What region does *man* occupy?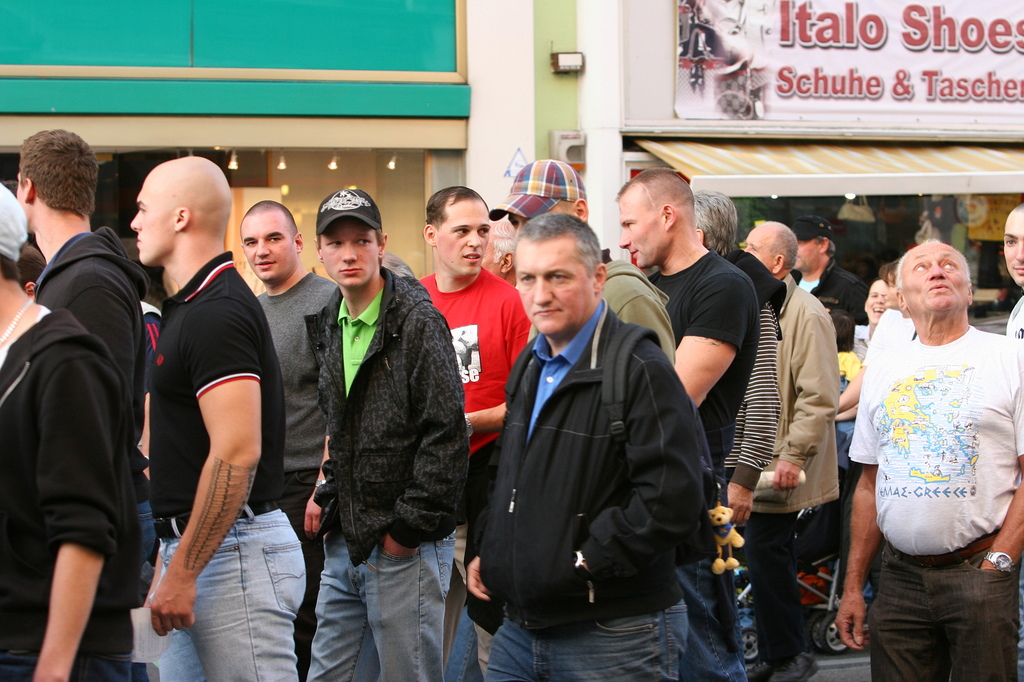
locate(745, 220, 840, 681).
